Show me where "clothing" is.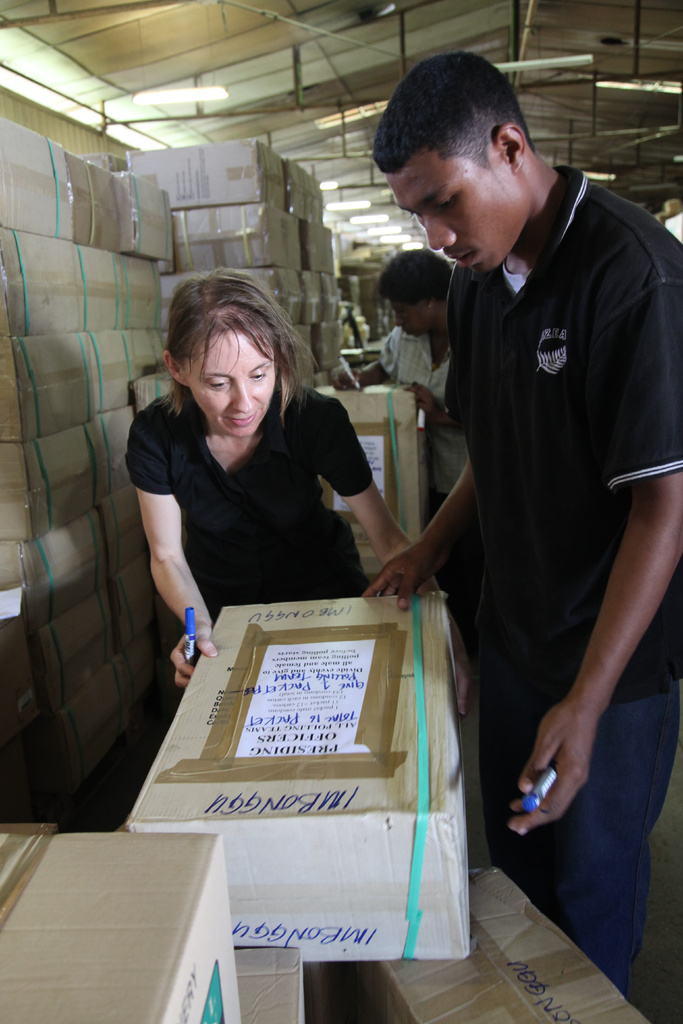
"clothing" is at [126, 365, 369, 627].
